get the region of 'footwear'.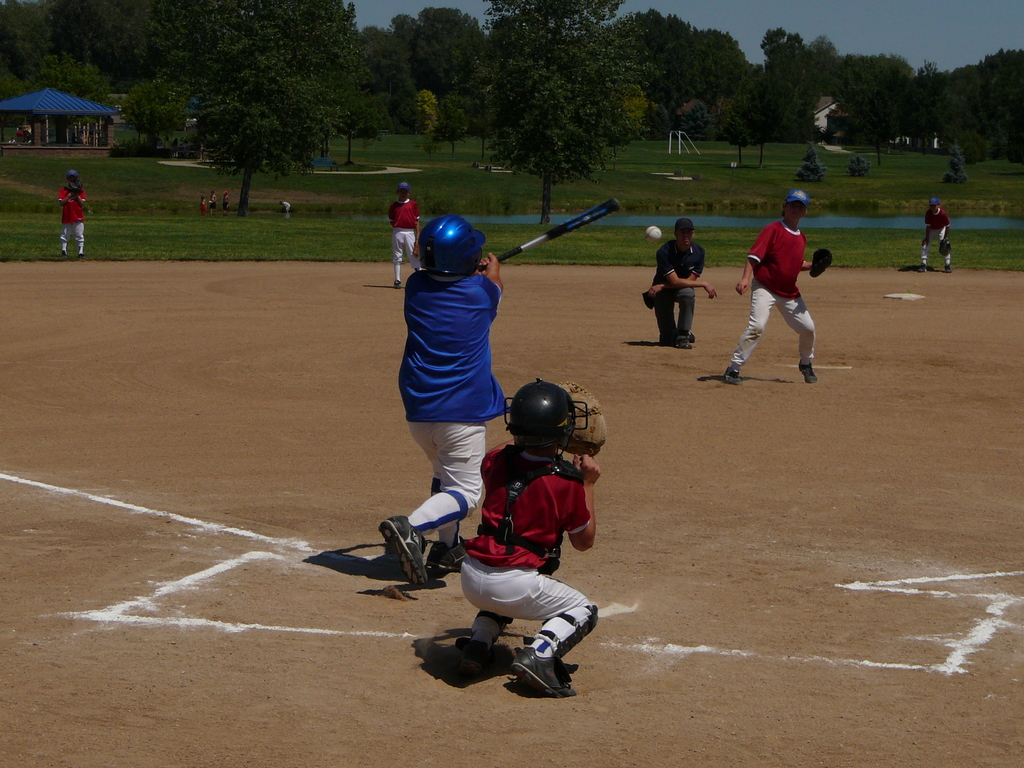
943, 263, 957, 276.
